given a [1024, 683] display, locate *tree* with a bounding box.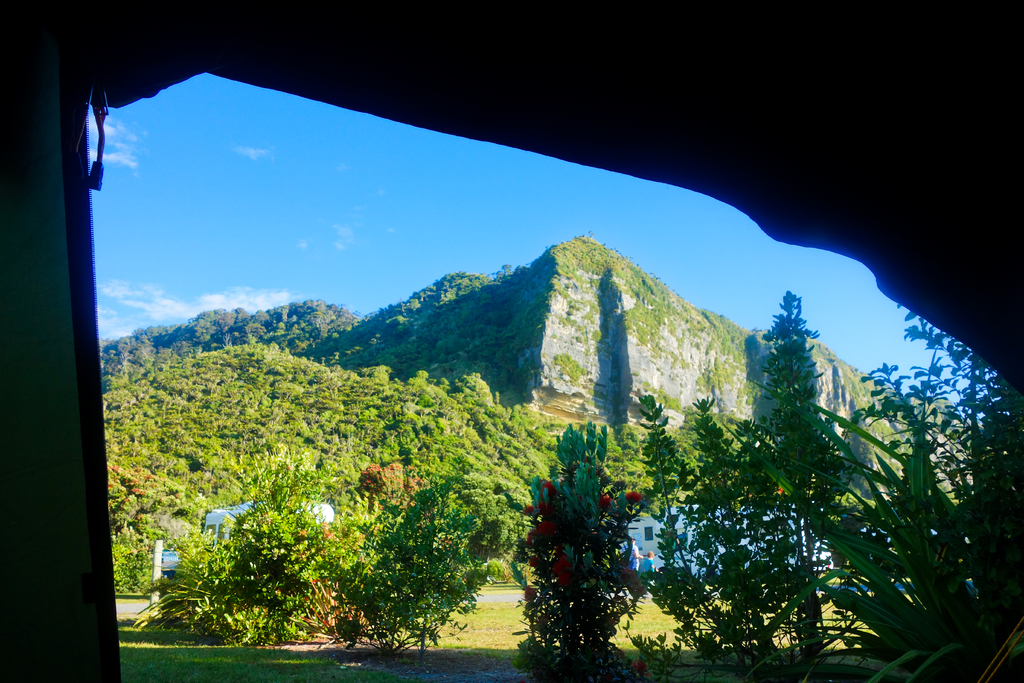
Located: 522,407,656,662.
